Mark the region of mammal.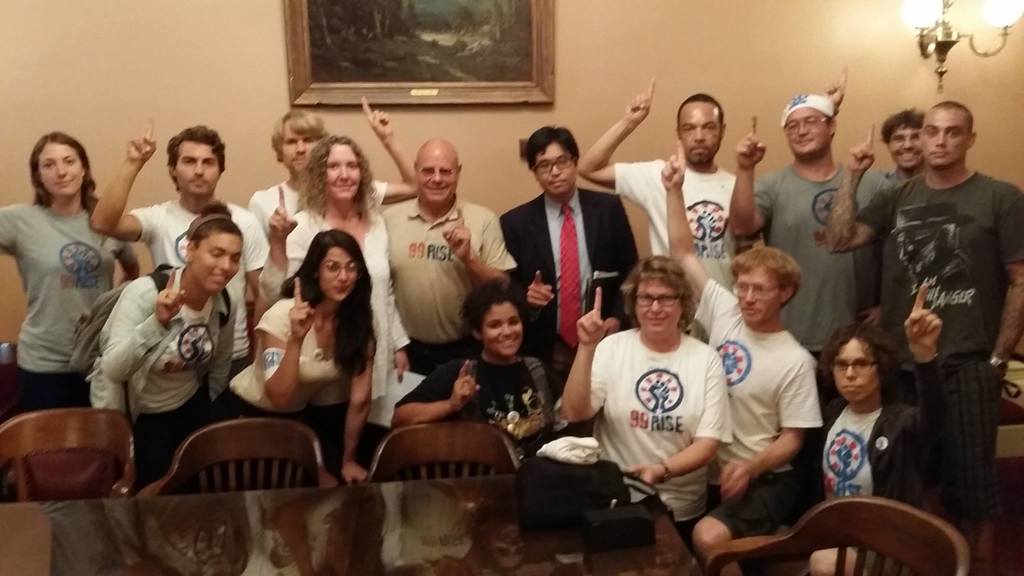
Region: box=[220, 229, 366, 479].
